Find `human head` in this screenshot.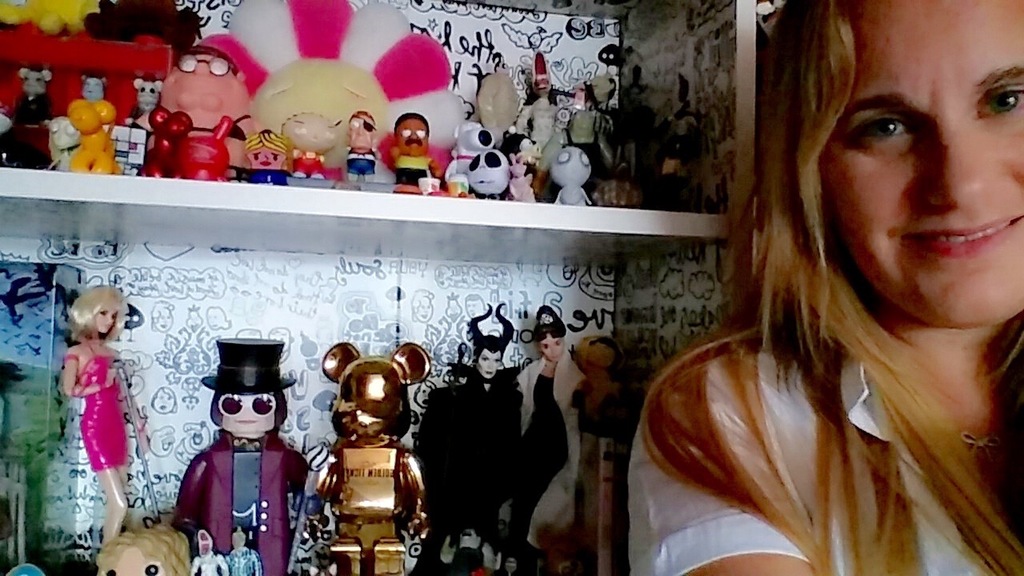
The bounding box for `human head` is left=475, top=348, right=506, bottom=384.
